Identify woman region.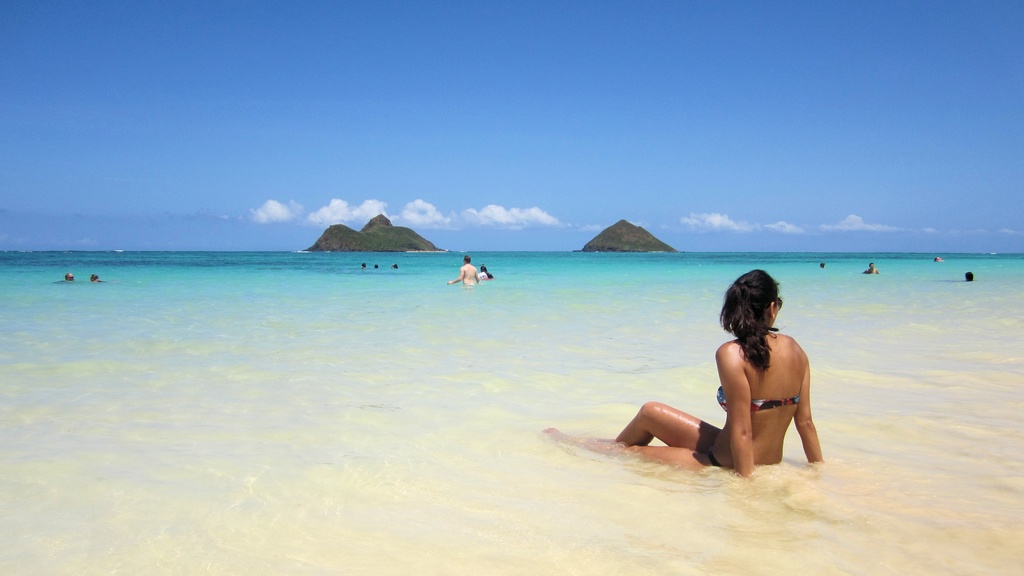
Region: rect(593, 275, 845, 477).
